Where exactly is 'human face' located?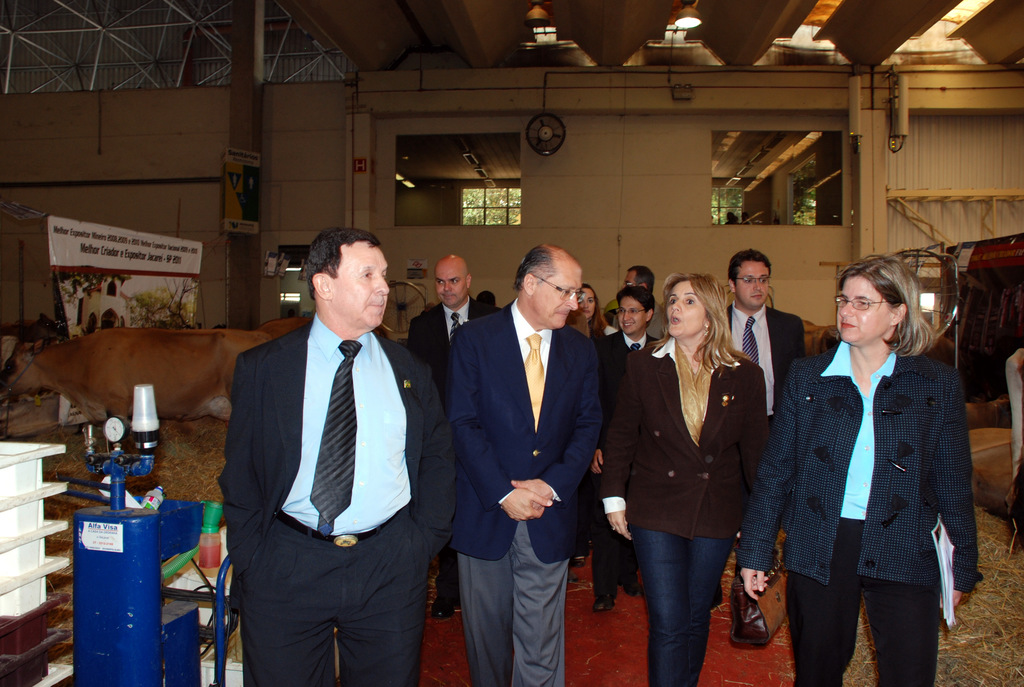
Its bounding box is box=[531, 258, 580, 329].
